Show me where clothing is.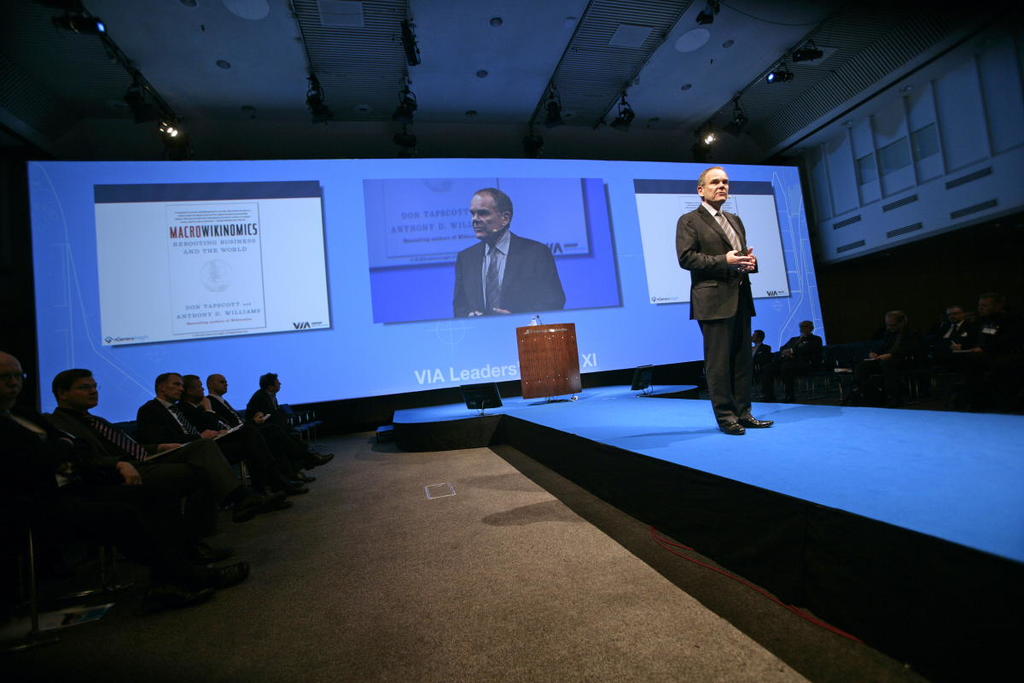
clothing is at x1=918, y1=317, x2=974, y2=388.
